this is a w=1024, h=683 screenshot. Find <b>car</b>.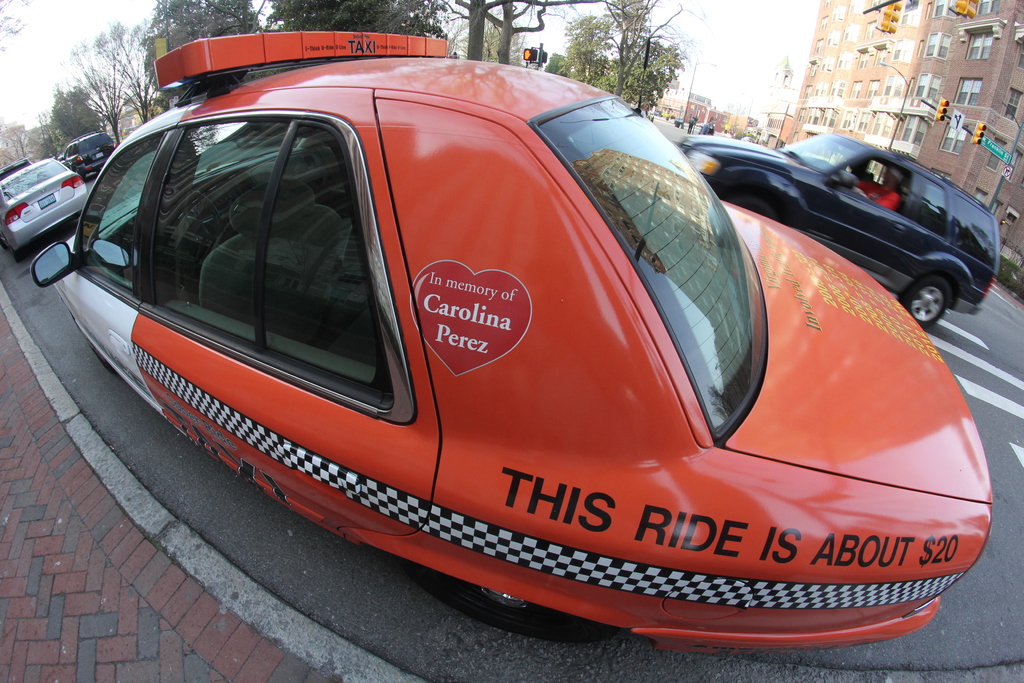
Bounding box: detection(28, 34, 994, 658).
